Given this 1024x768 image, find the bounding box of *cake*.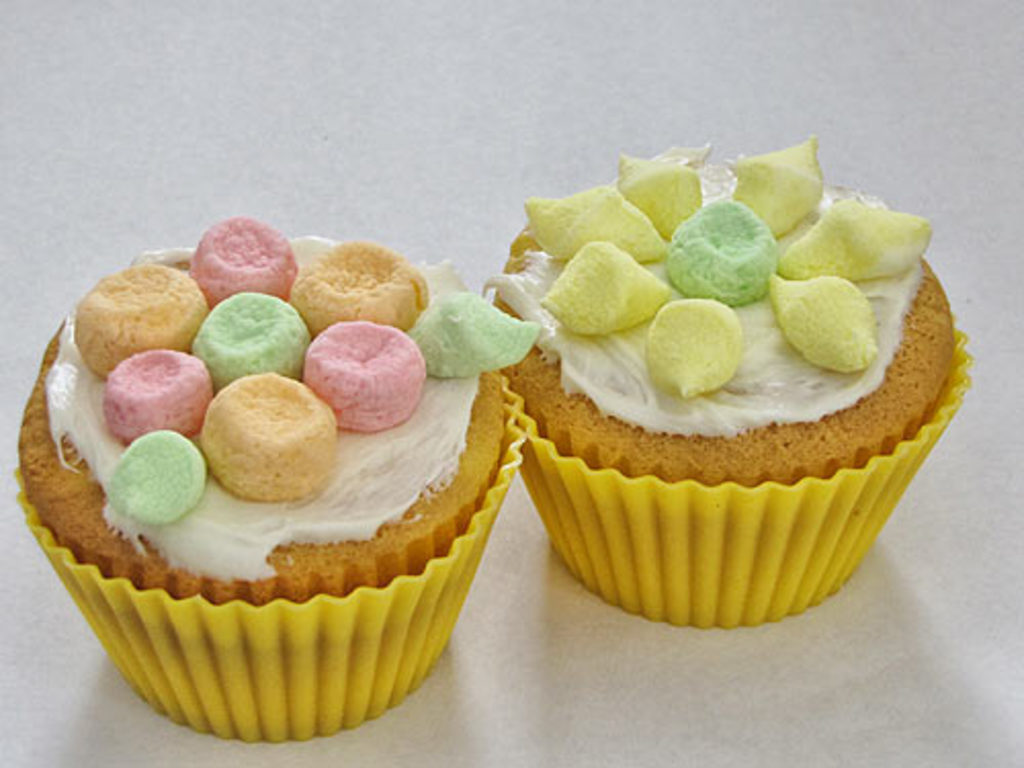
{"left": 483, "top": 127, "right": 963, "bottom": 483}.
